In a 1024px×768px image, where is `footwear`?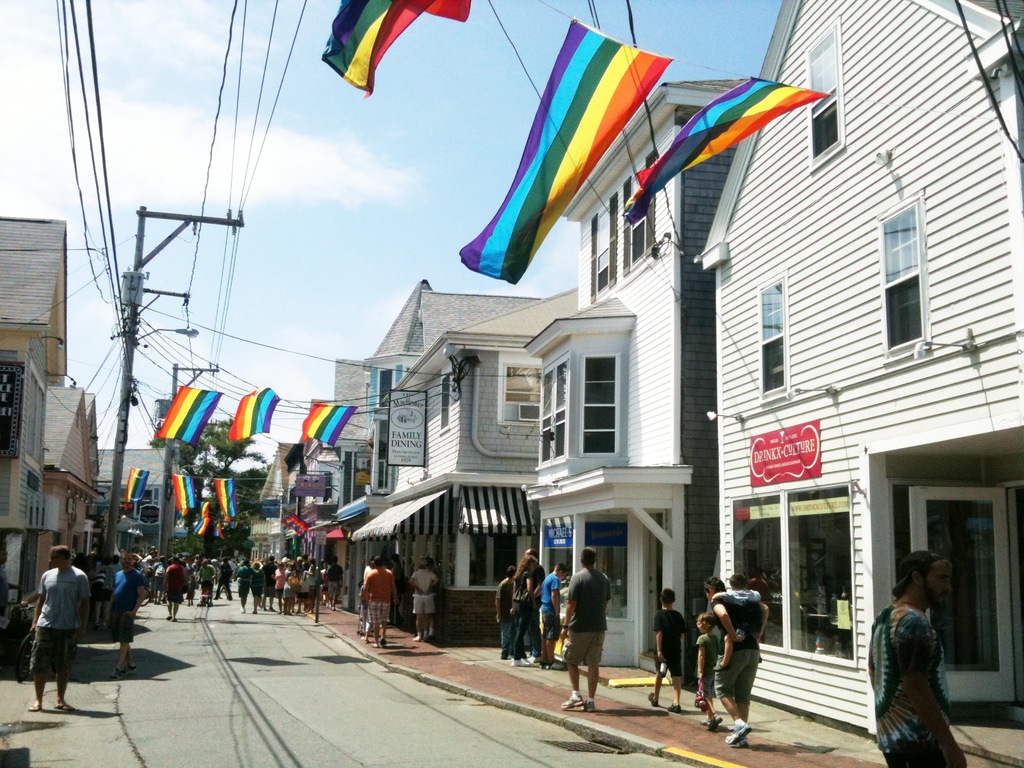
(104,668,115,683).
